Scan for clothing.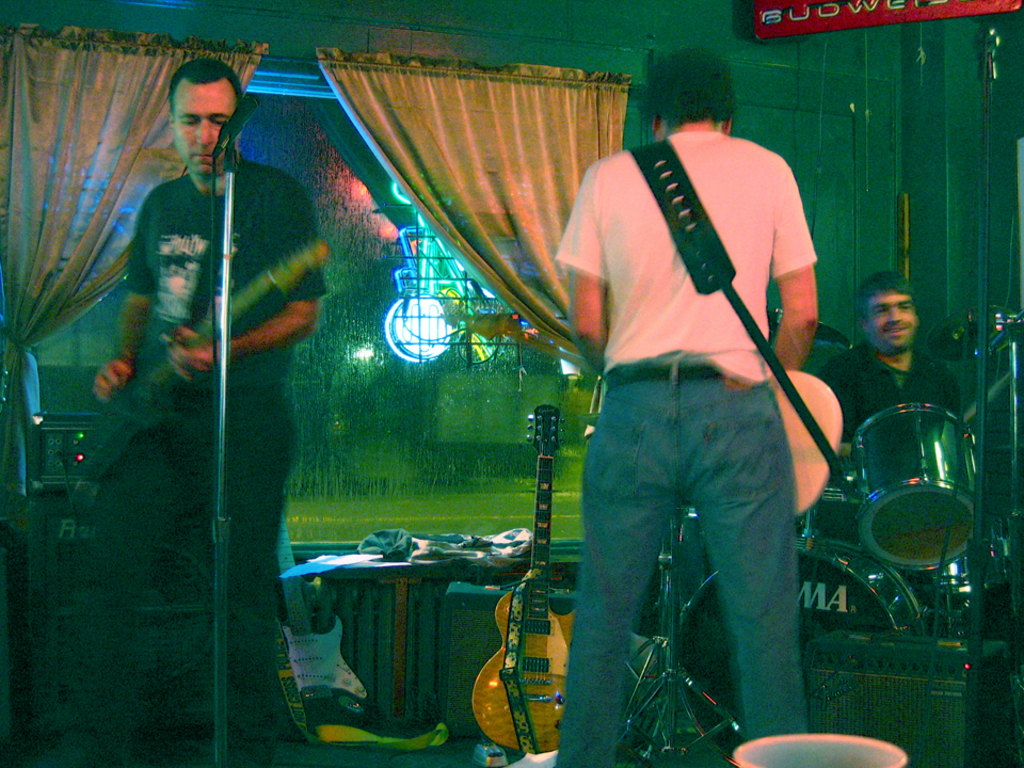
Scan result: (128,170,320,767).
